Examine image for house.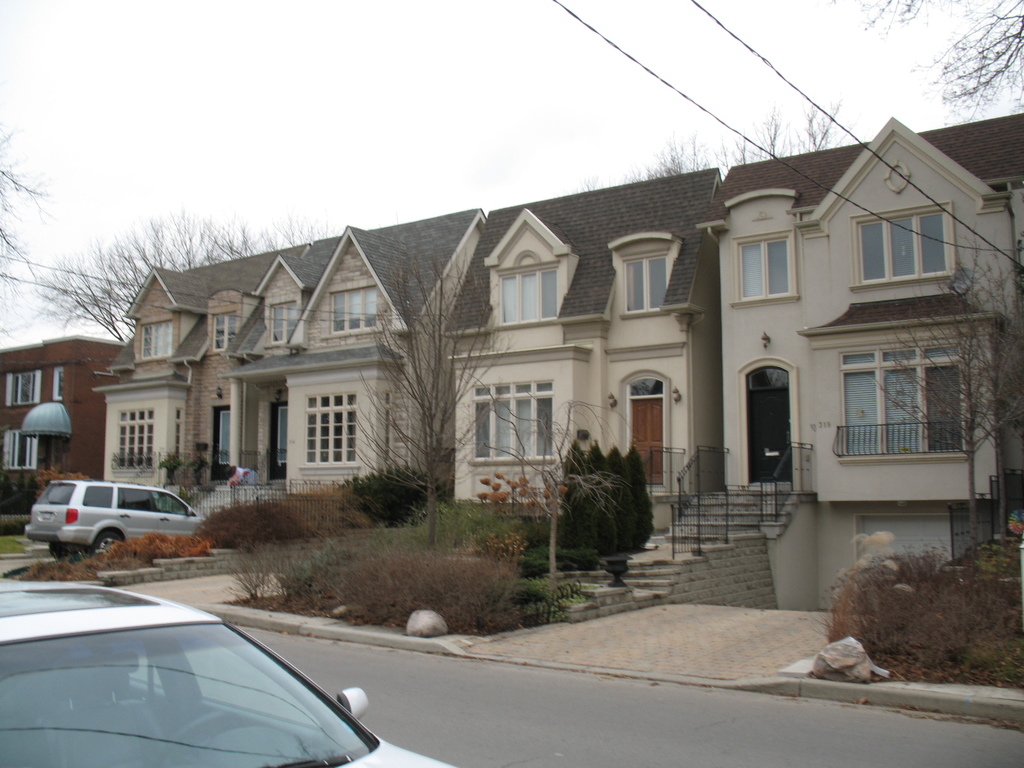
Examination result: BBox(704, 117, 1023, 498).
